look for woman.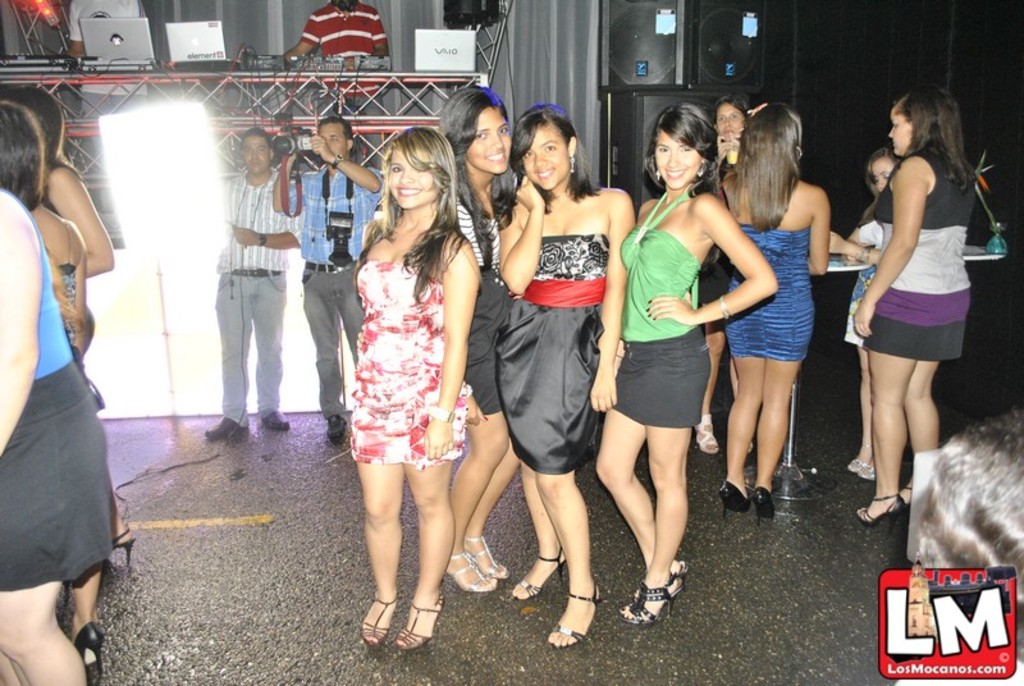
Found: 0/184/110/685.
